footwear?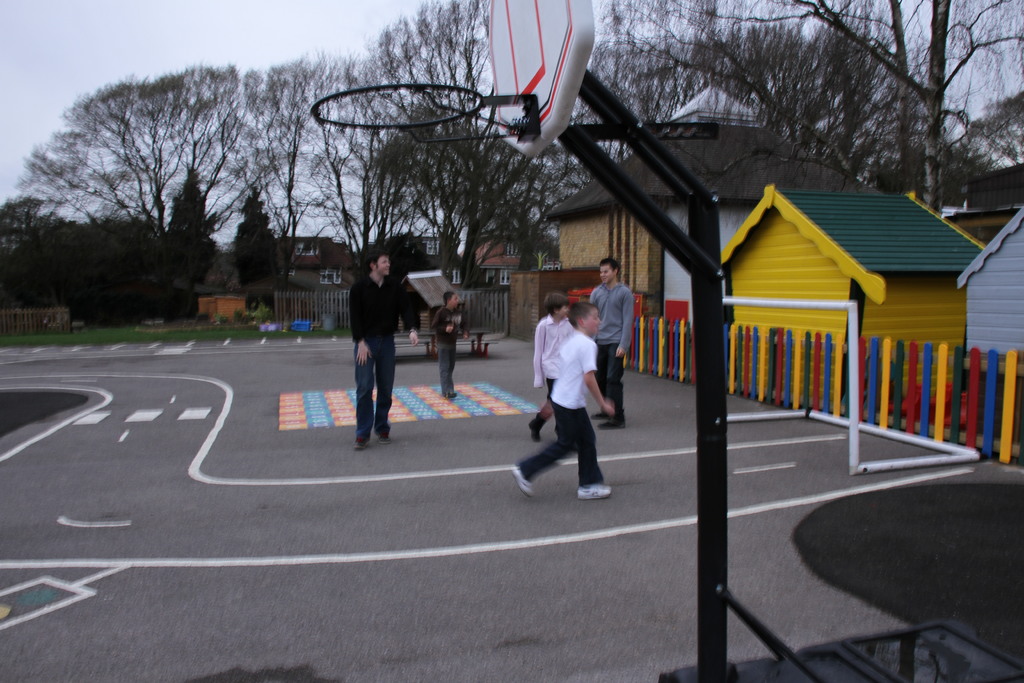
x1=576 y1=482 x2=613 y2=501
